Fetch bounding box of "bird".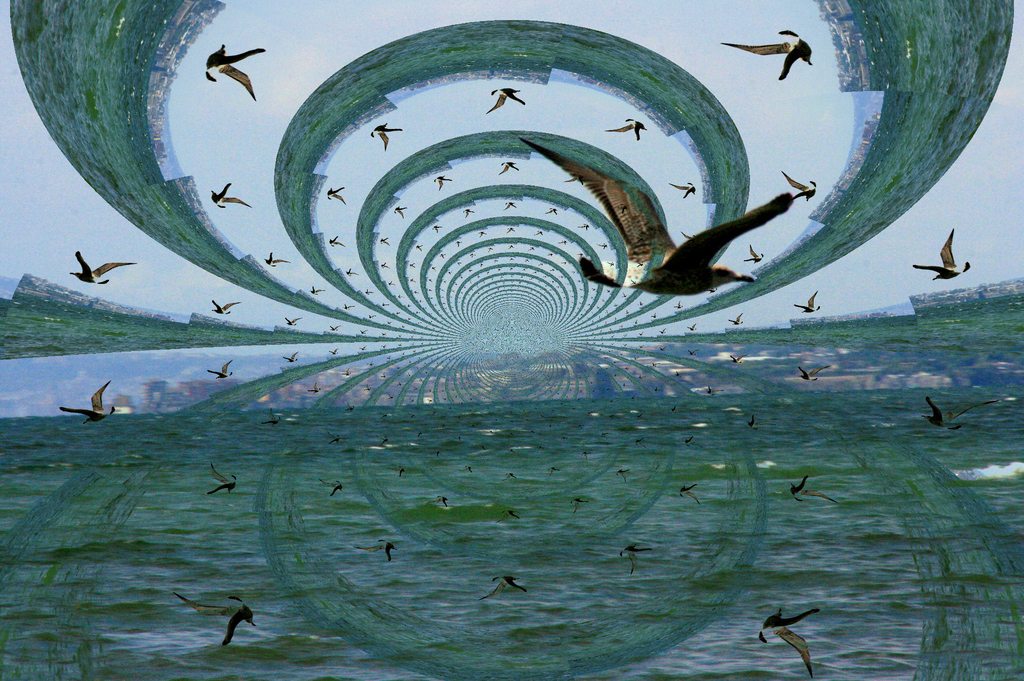
Bbox: <region>371, 125, 404, 151</region>.
